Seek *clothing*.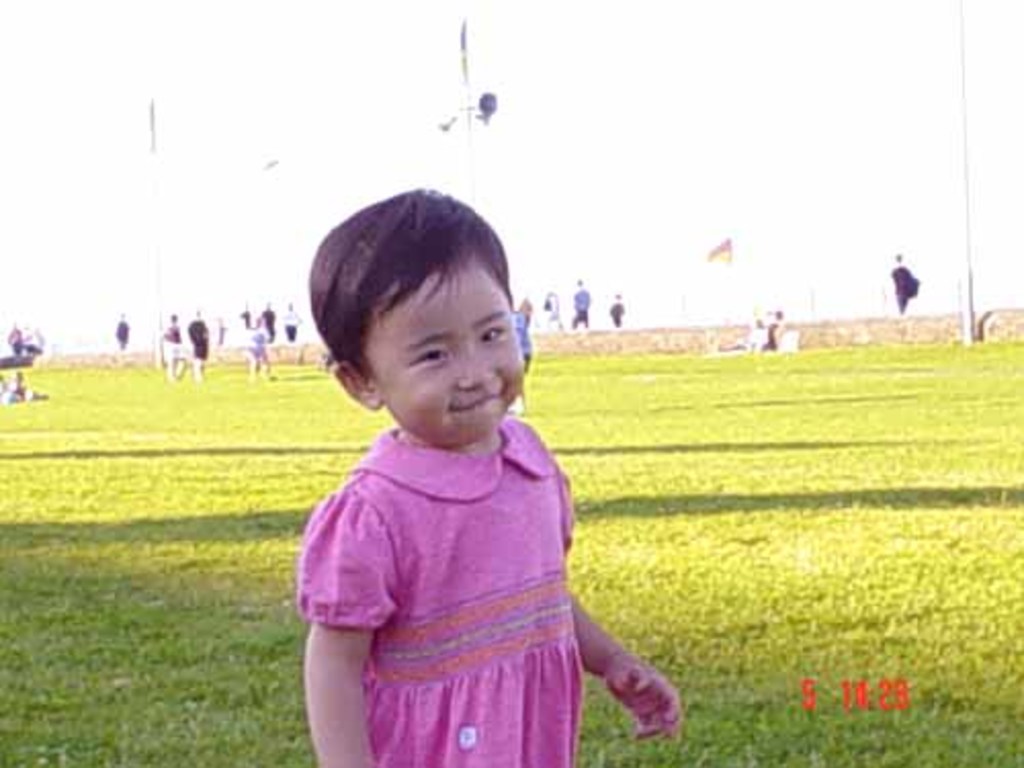
crop(285, 303, 295, 340).
